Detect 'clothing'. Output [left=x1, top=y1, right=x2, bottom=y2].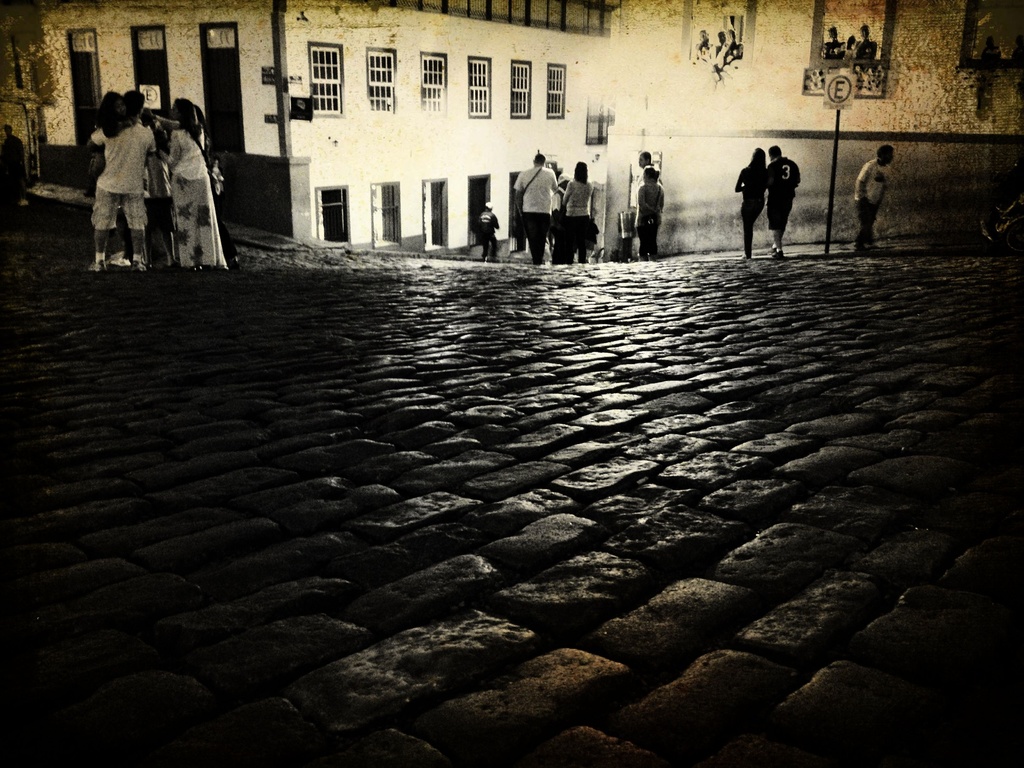
[left=513, top=166, right=554, bottom=265].
